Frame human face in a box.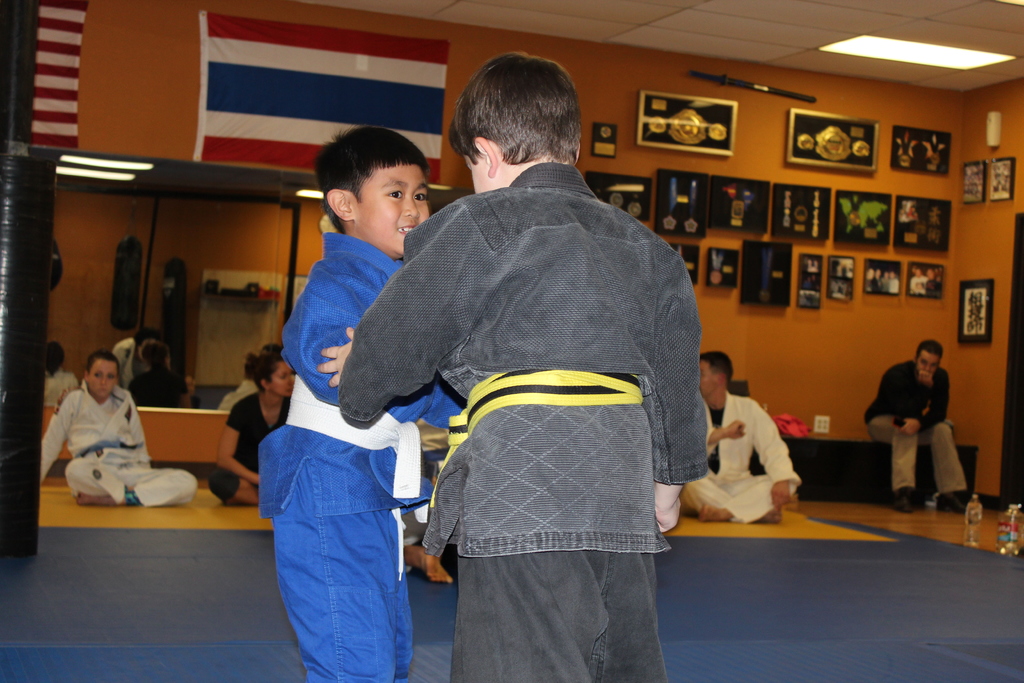
detection(268, 363, 294, 396).
